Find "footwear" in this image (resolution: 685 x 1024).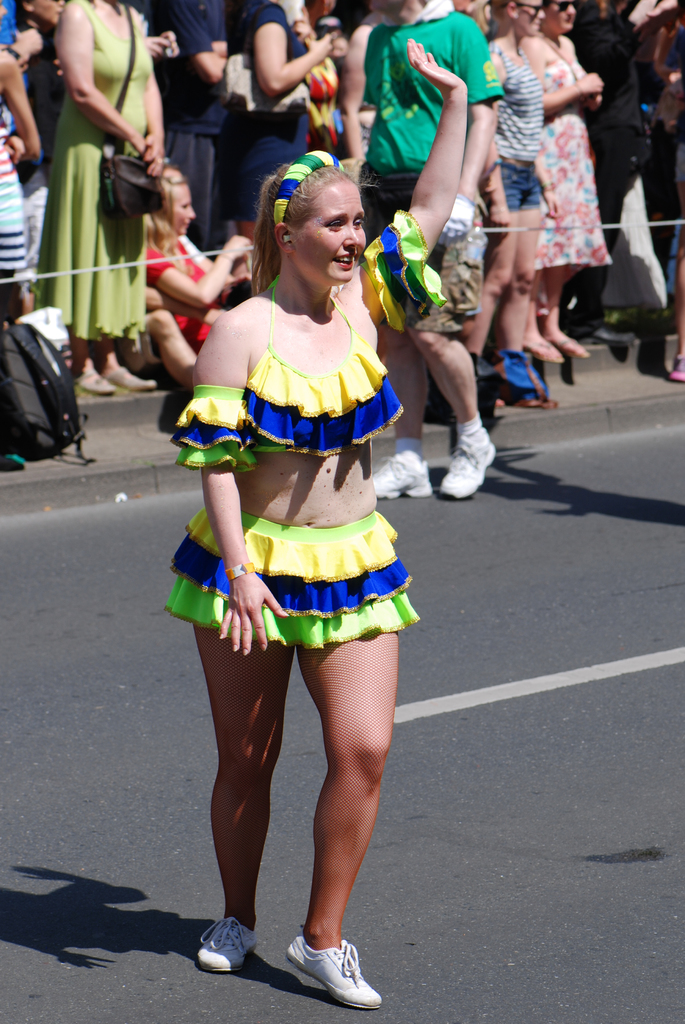
bbox=[461, 410, 503, 498].
